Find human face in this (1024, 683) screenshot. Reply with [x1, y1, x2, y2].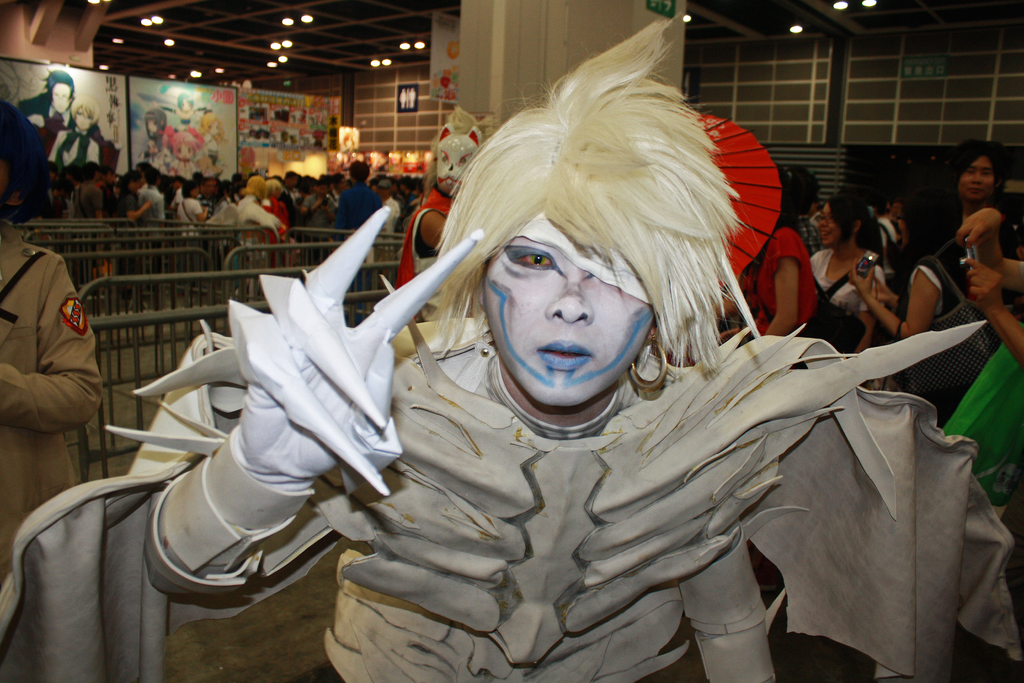
[481, 215, 657, 408].
